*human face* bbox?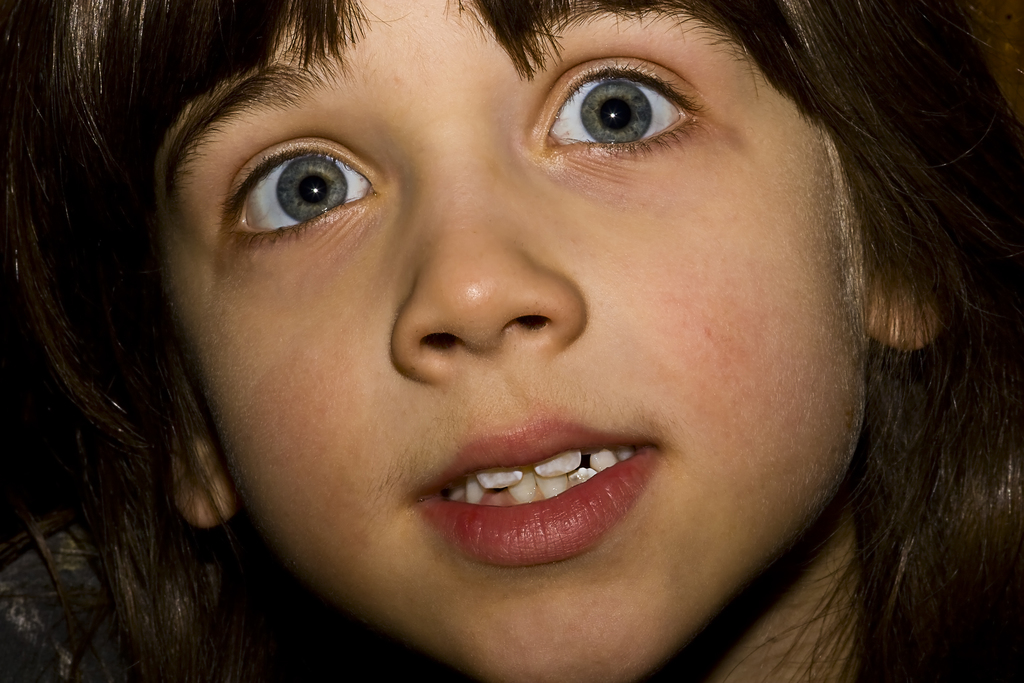
select_region(168, 0, 858, 682)
